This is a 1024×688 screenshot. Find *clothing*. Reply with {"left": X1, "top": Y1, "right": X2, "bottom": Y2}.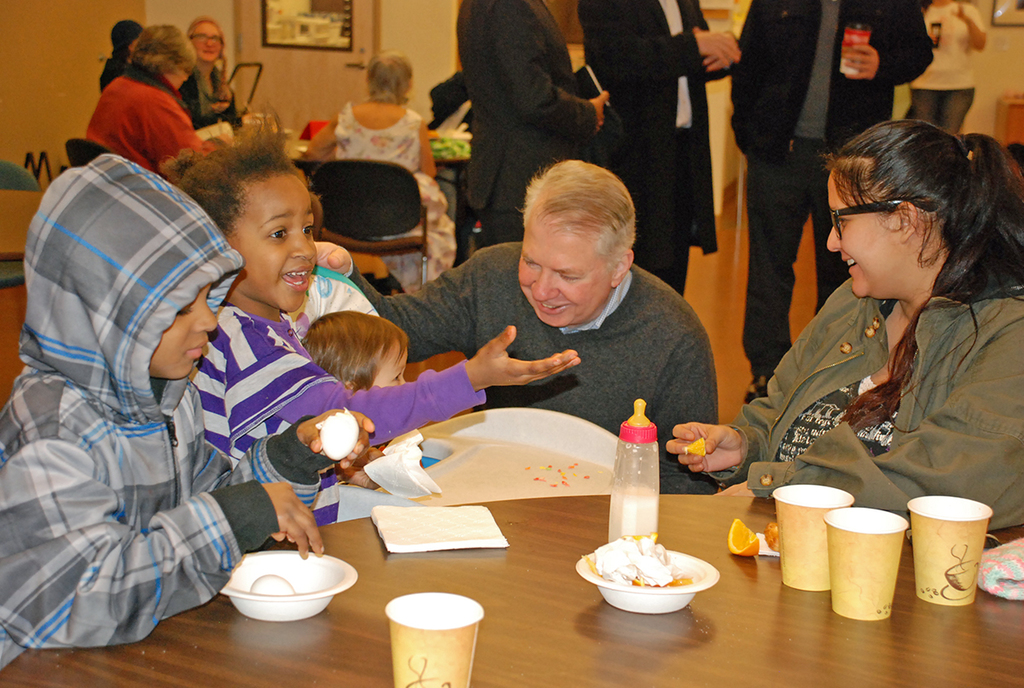
{"left": 725, "top": 0, "right": 937, "bottom": 381}.
